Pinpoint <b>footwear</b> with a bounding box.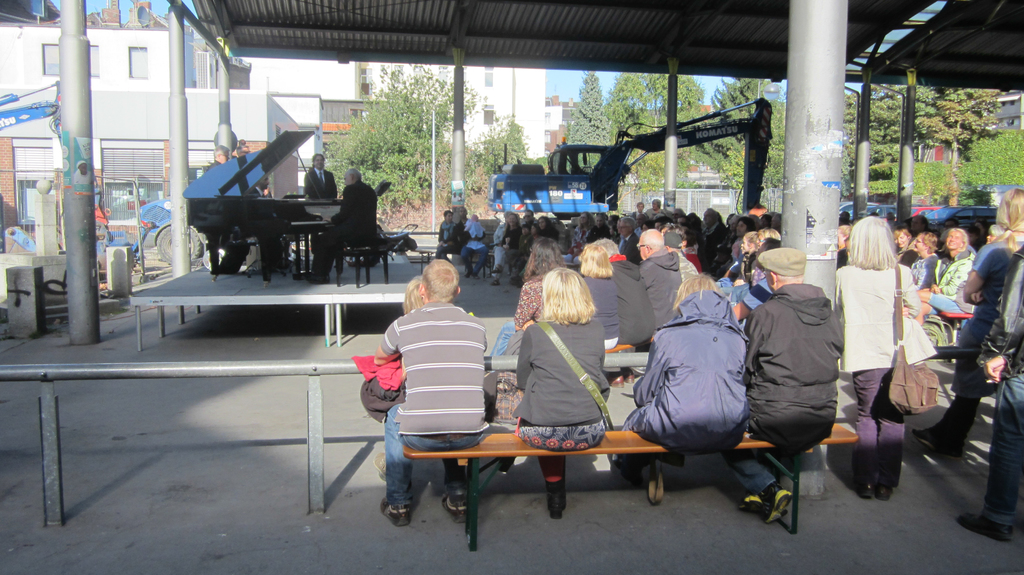
bbox=(441, 479, 466, 522).
